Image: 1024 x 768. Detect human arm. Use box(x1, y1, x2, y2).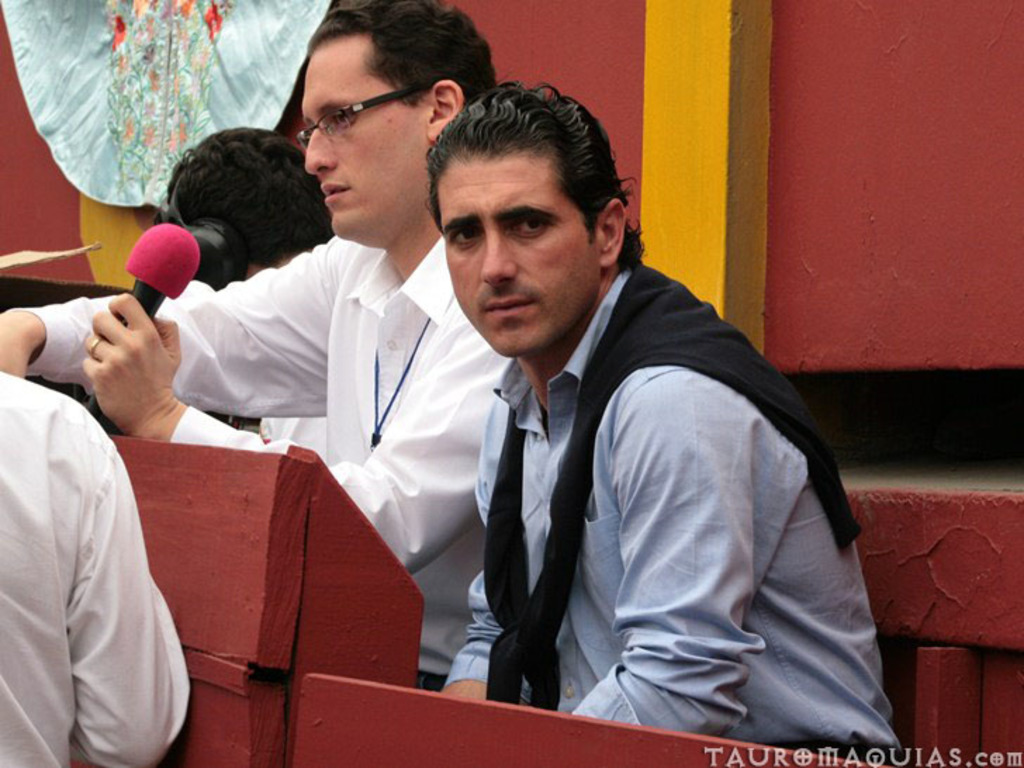
box(39, 399, 179, 755).
